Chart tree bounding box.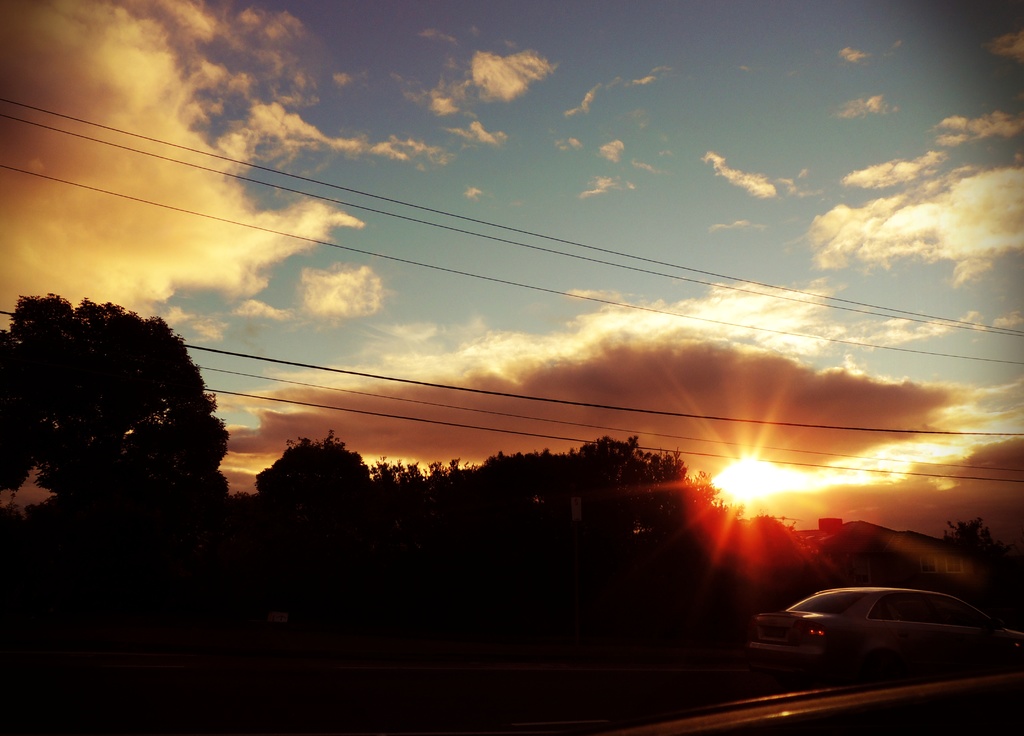
Charted: (240,412,413,588).
